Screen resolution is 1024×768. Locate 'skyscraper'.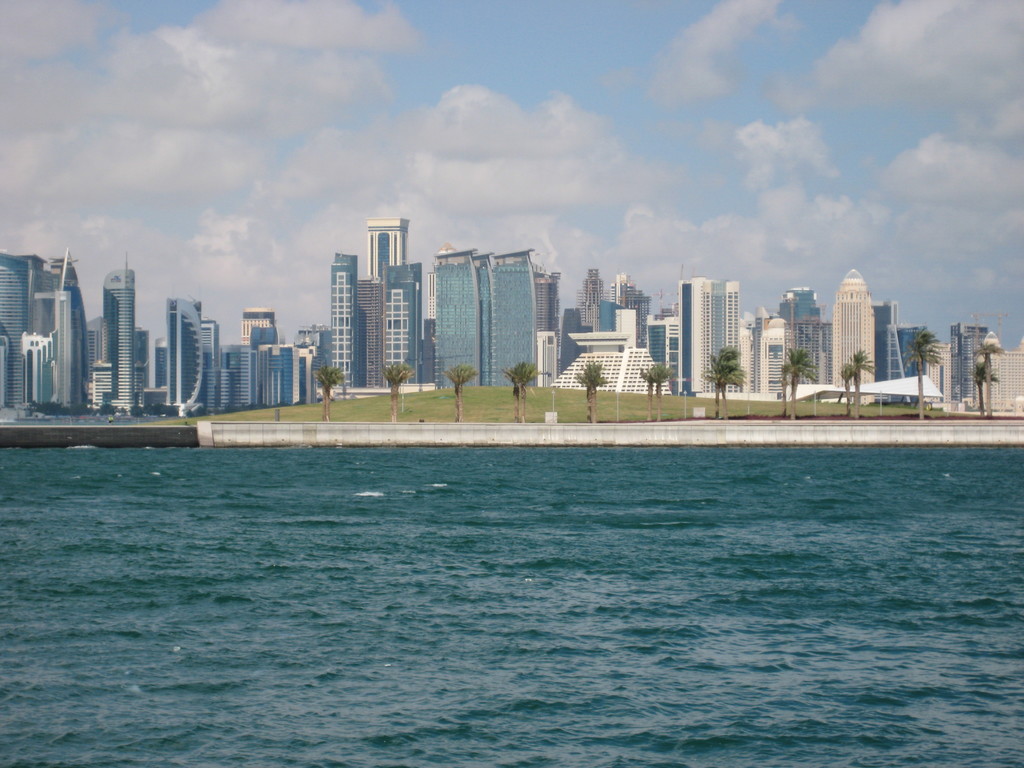
[x1=778, y1=285, x2=826, y2=317].
